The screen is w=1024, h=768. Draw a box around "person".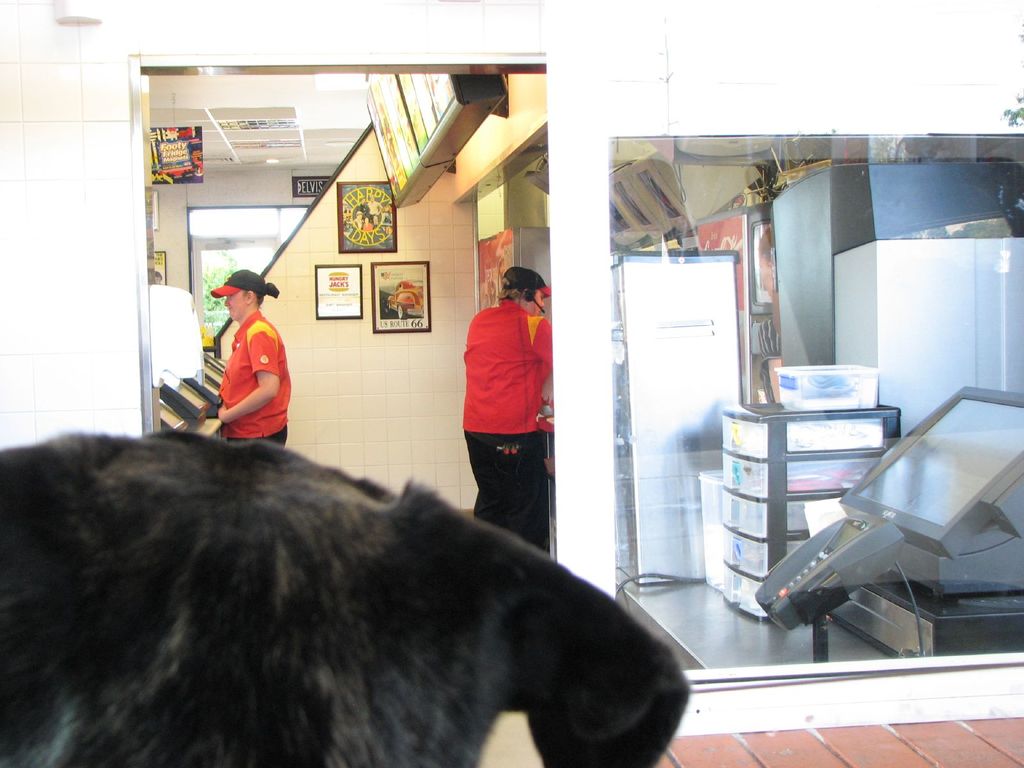
locate(194, 262, 296, 457).
